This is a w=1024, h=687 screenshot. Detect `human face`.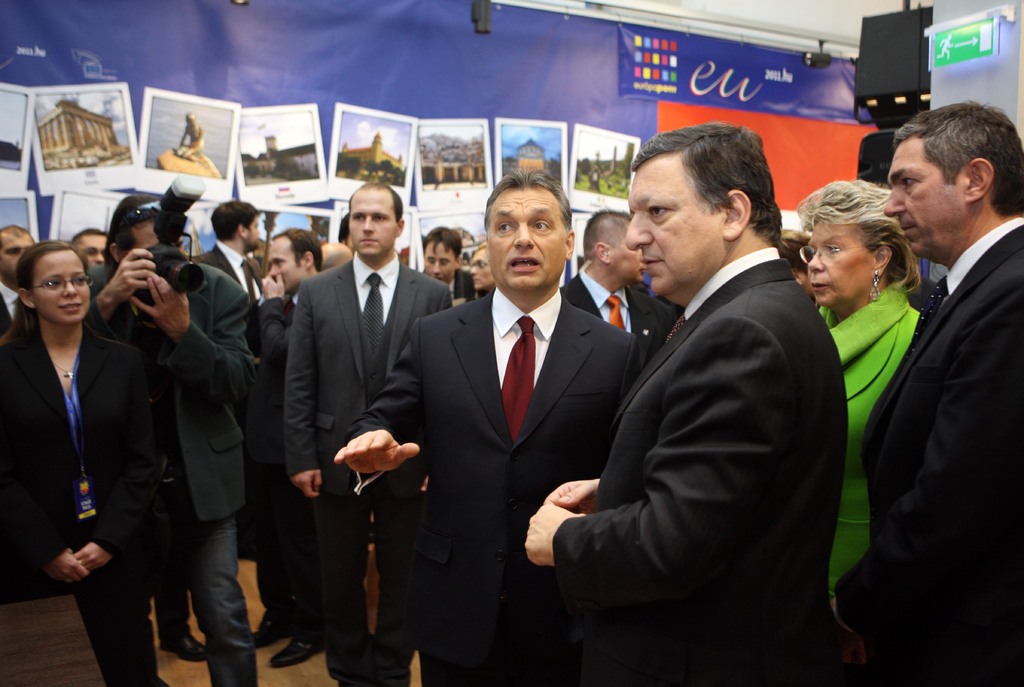
BBox(0, 234, 40, 276).
